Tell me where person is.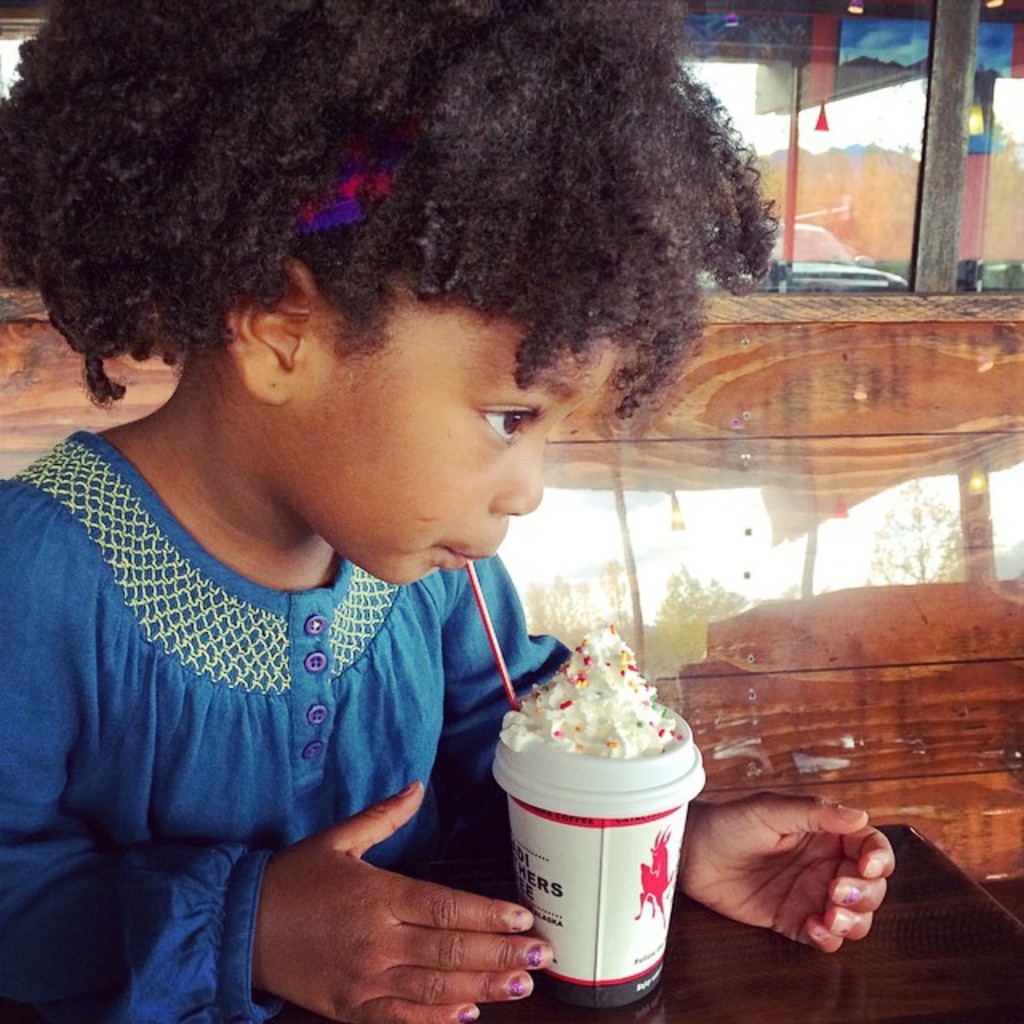
person is at <region>0, 0, 894, 1022</region>.
